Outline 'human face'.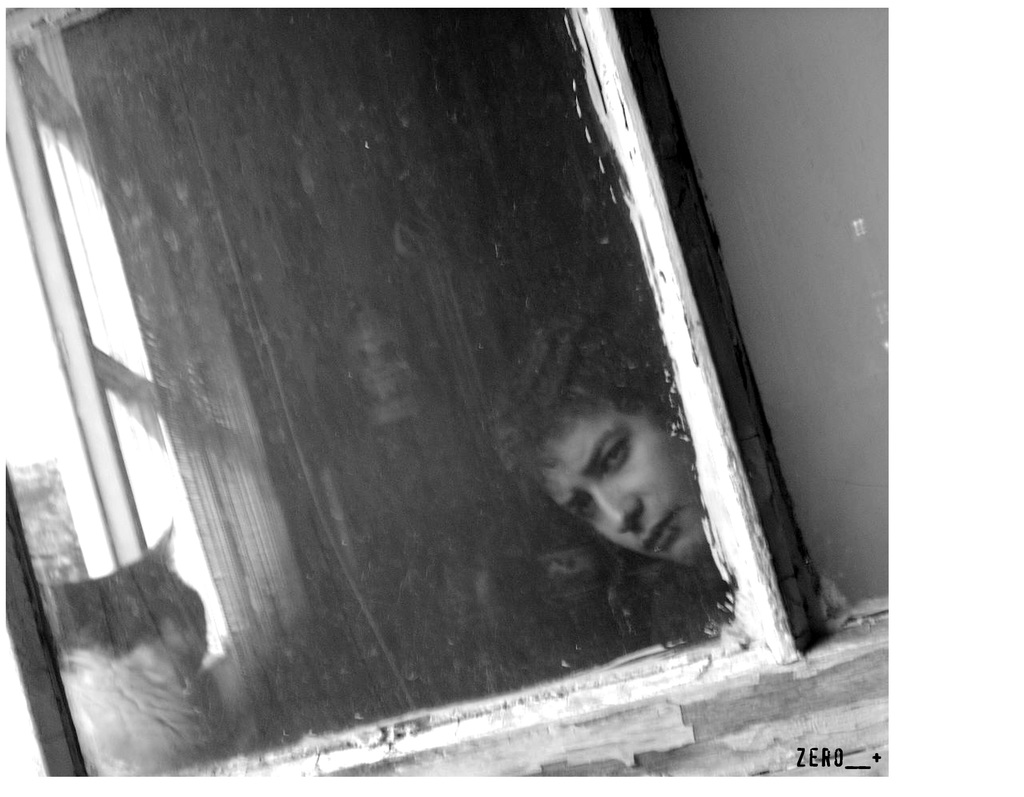
Outline: 543/406/706/563.
